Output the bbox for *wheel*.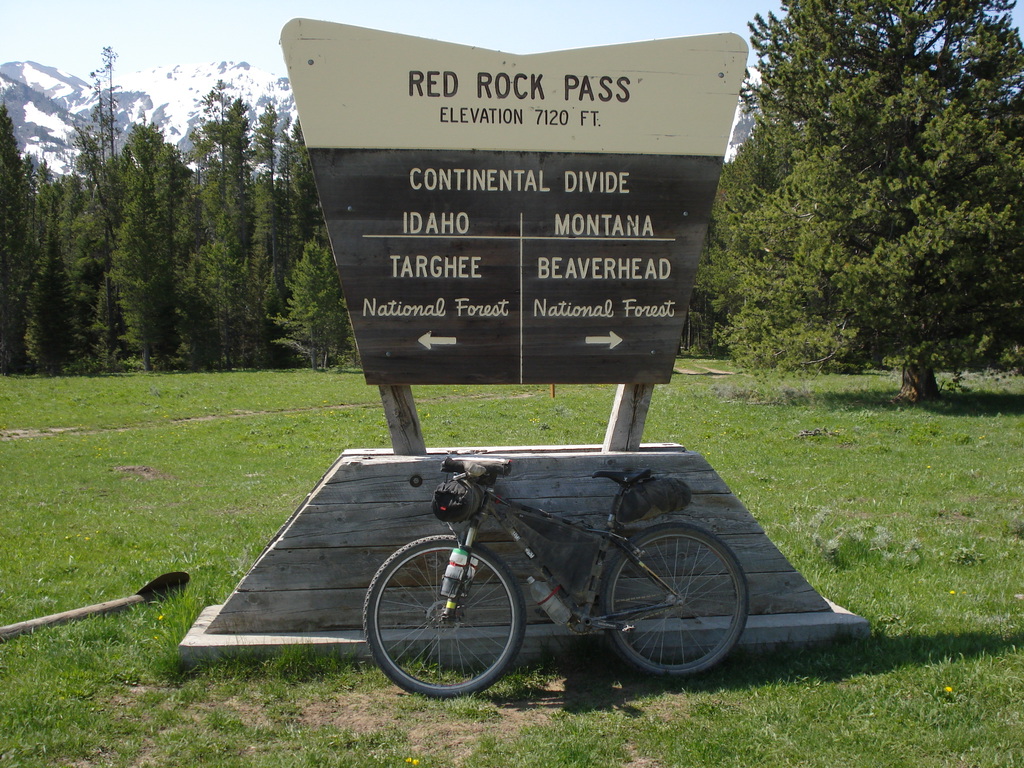
rect(605, 531, 746, 684).
